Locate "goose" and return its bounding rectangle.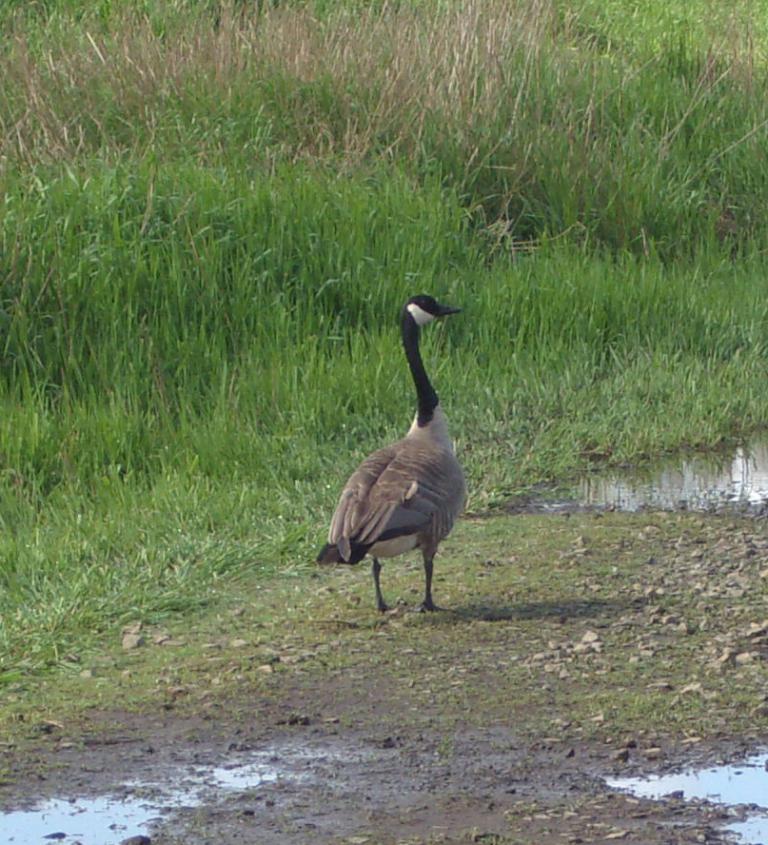
bbox(313, 285, 485, 622).
